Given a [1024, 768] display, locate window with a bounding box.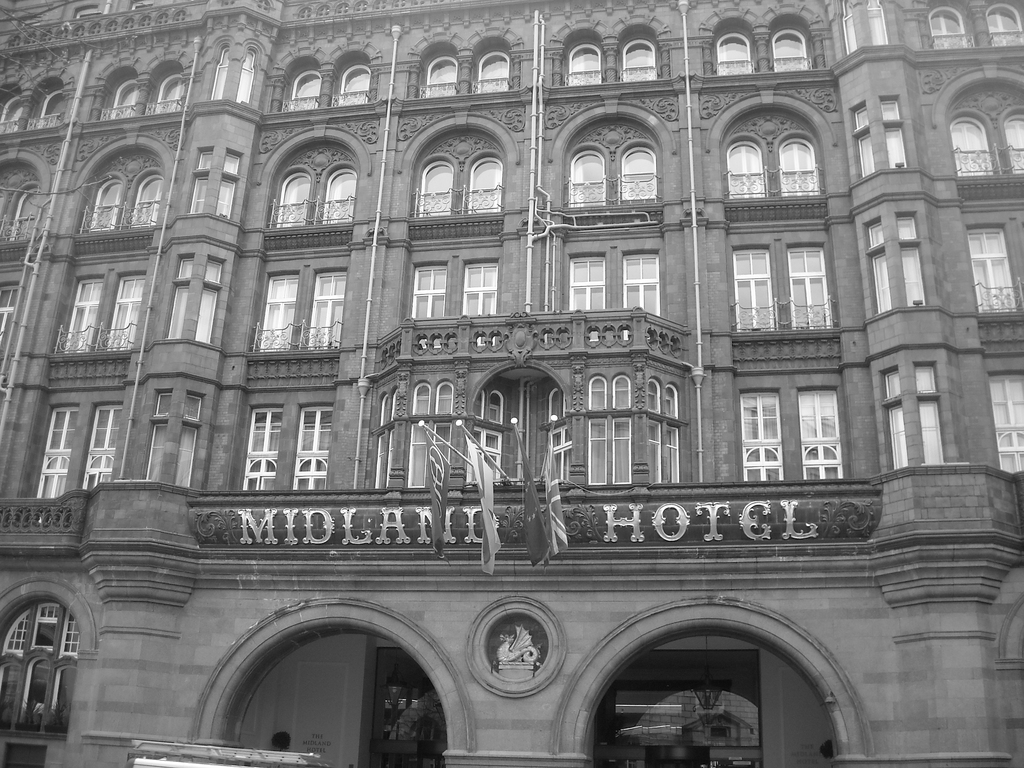
Located: bbox(207, 38, 260, 113).
